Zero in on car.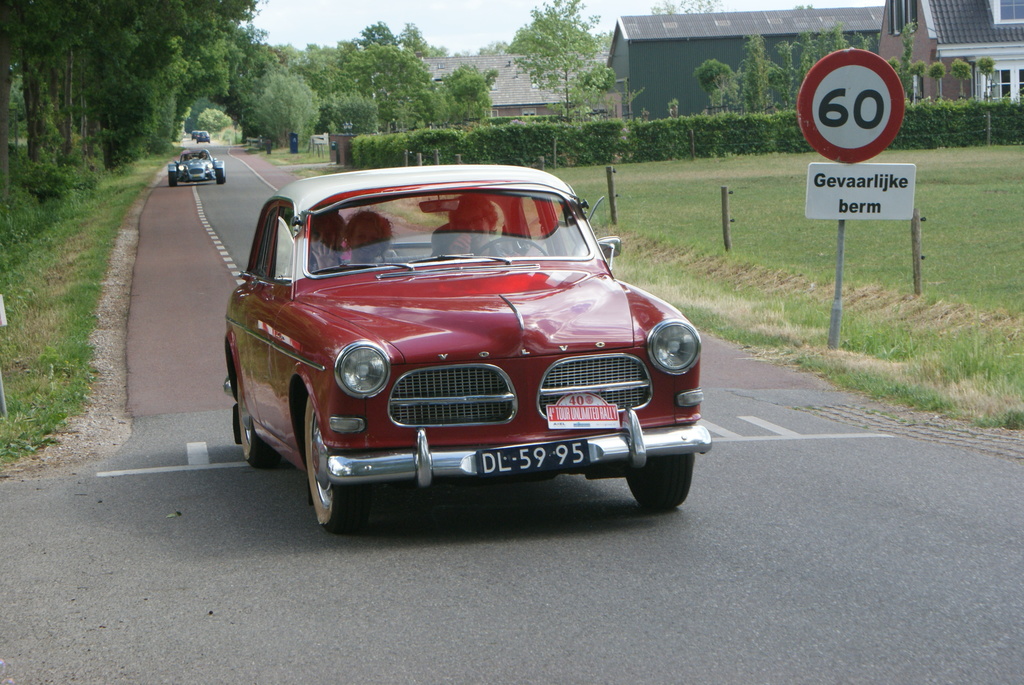
Zeroed in: 161,148,225,184.
